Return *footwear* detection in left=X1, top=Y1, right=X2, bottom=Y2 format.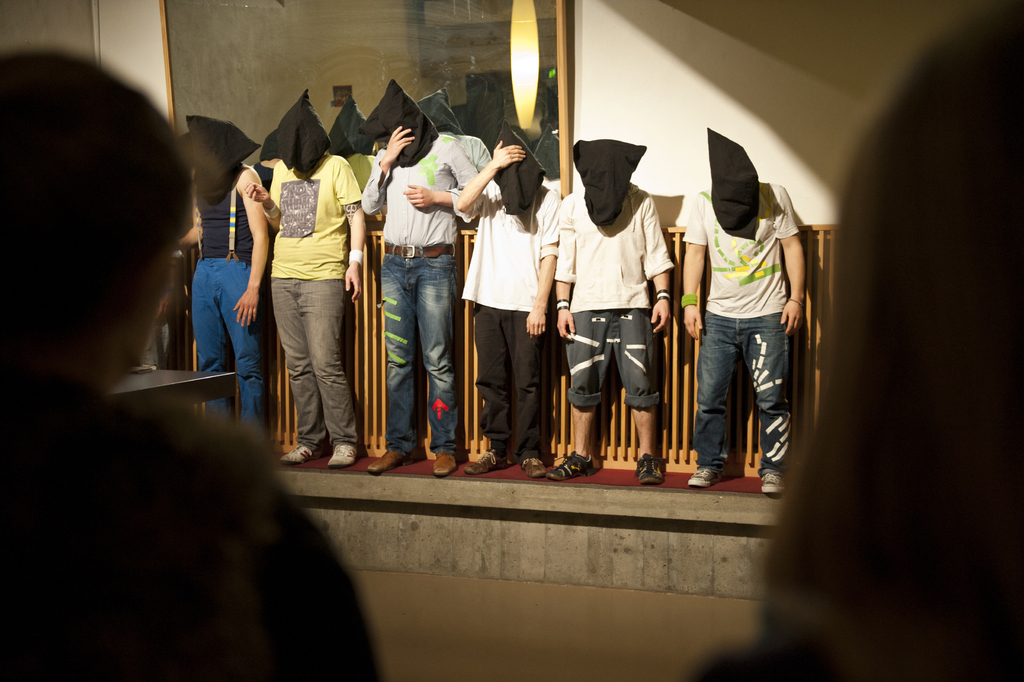
left=753, top=475, right=789, bottom=501.
